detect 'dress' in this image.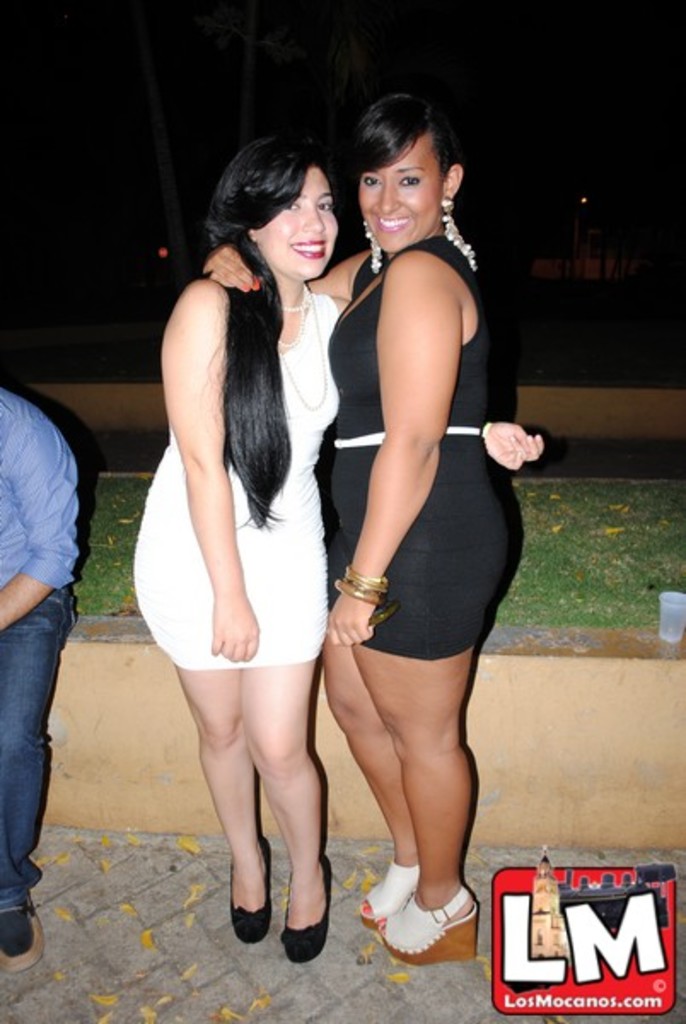
Detection: select_region(321, 212, 517, 691).
